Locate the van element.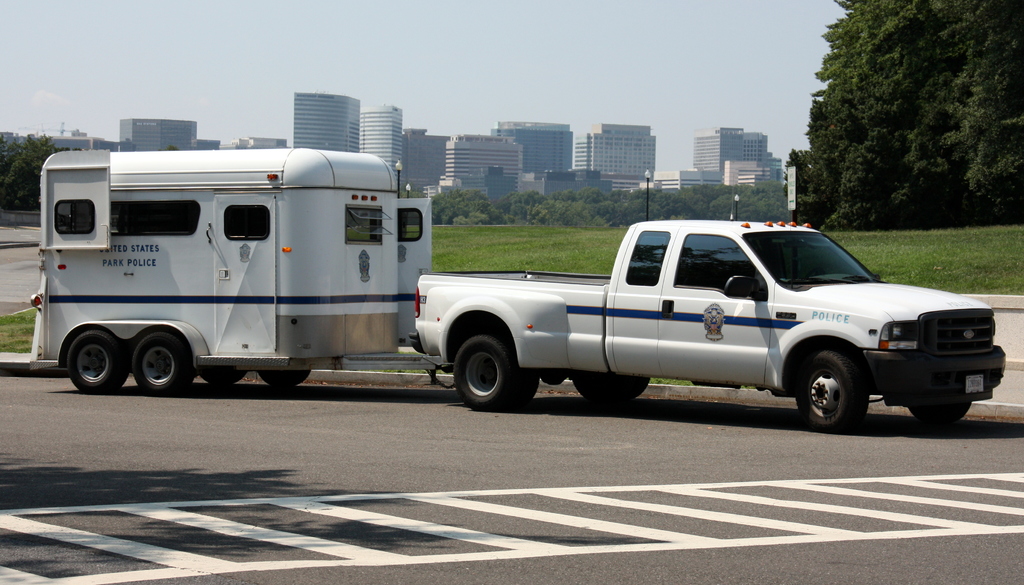
Element bbox: <bbox>407, 218, 1007, 437</bbox>.
